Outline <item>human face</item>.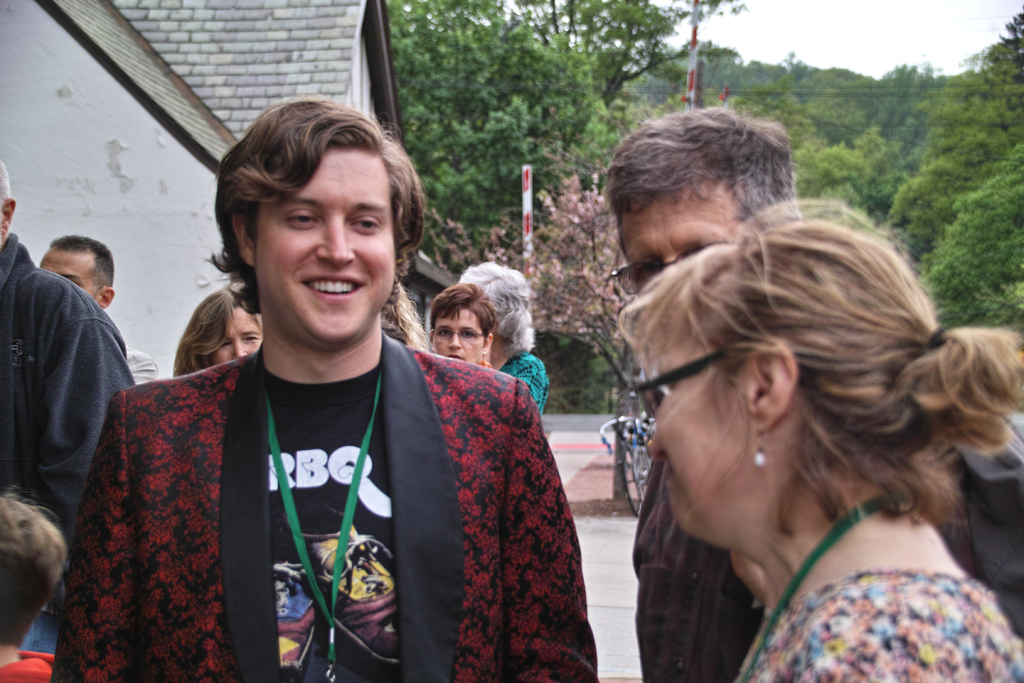
Outline: pyautogui.locateOnScreen(36, 249, 95, 304).
